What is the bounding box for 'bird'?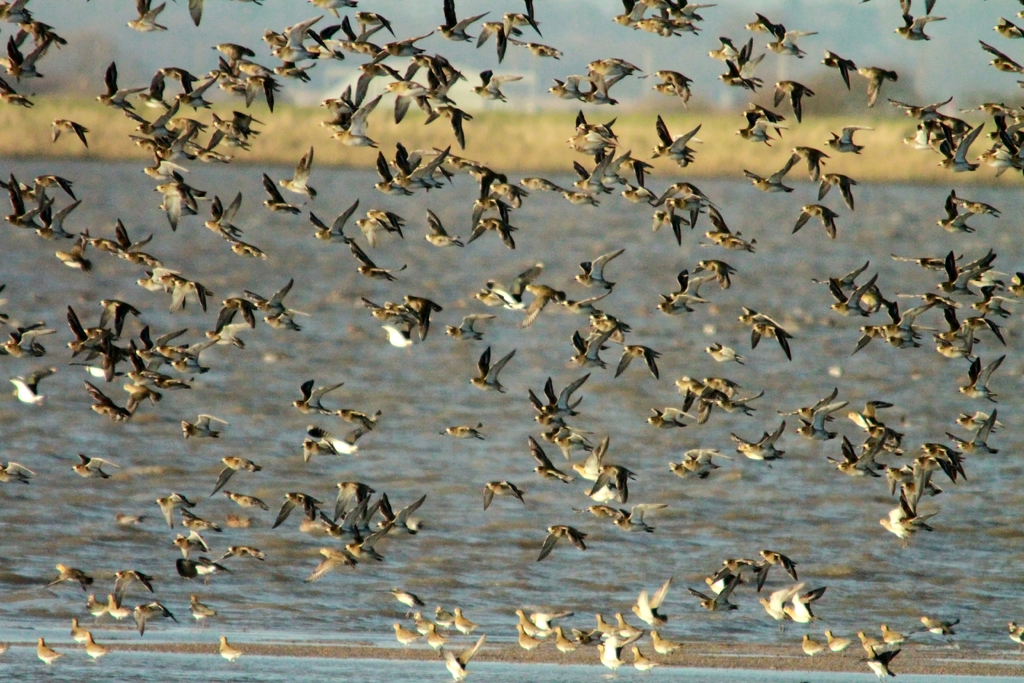
locate(310, 201, 380, 270).
